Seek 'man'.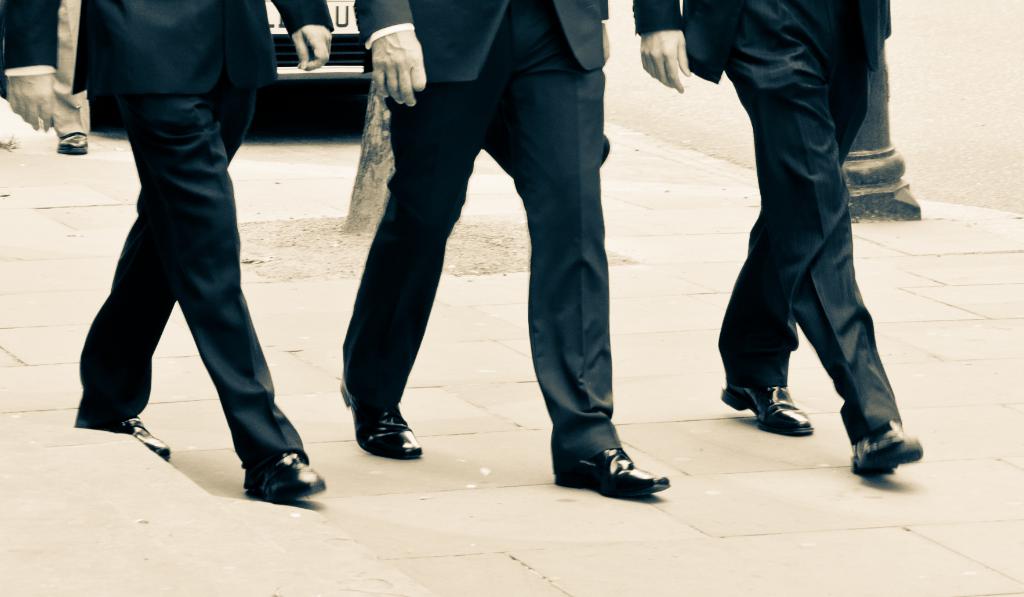
x1=346 y1=0 x2=671 y2=500.
